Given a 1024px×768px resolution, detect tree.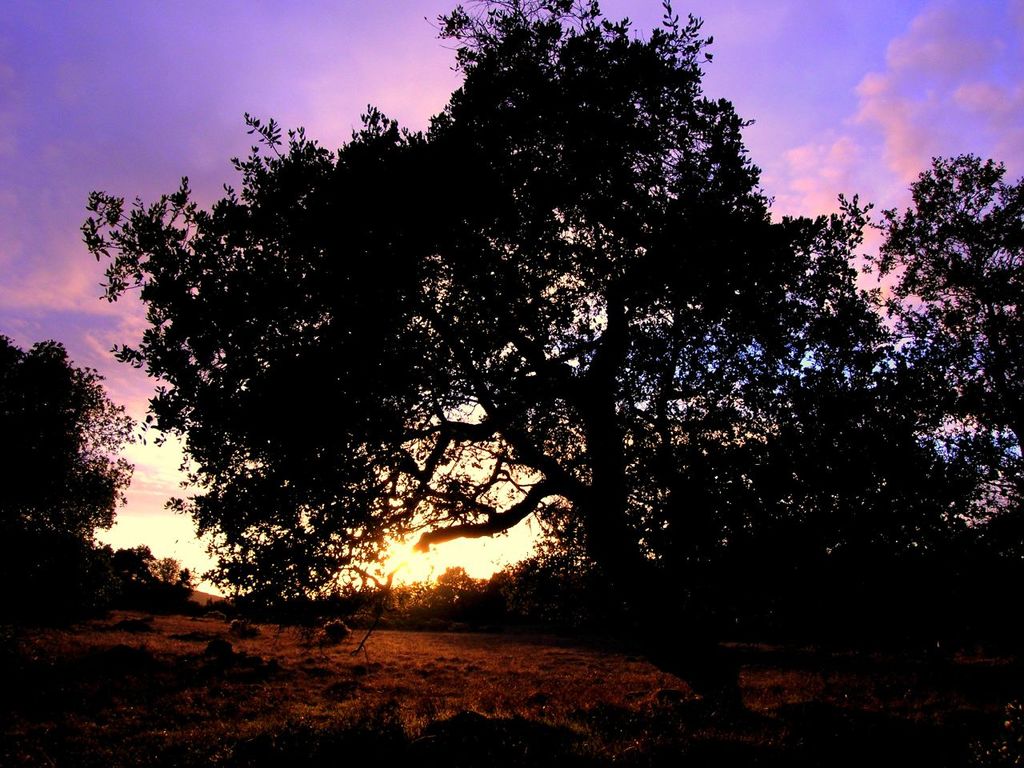
bbox=[207, 581, 377, 629].
